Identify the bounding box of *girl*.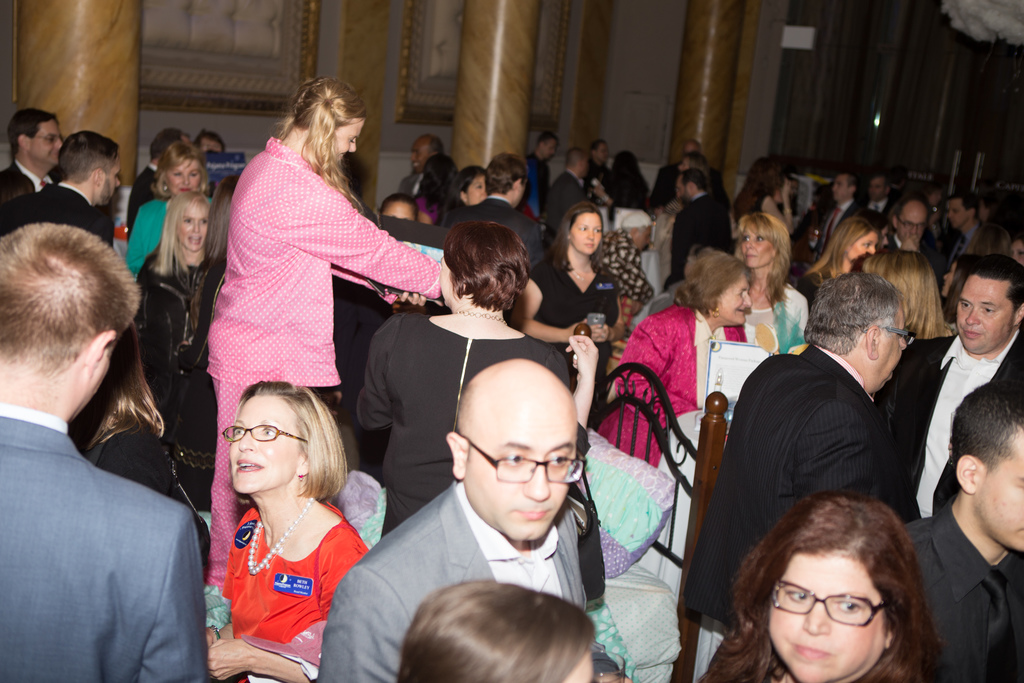
{"x1": 515, "y1": 190, "x2": 618, "y2": 381}.
